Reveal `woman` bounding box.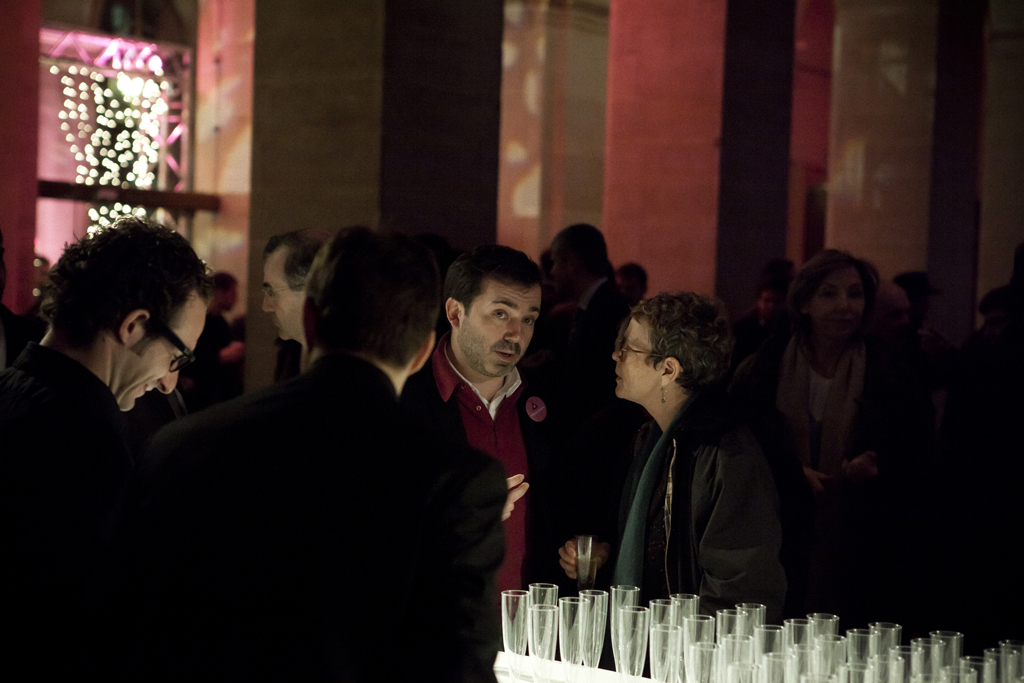
Revealed: l=728, t=235, r=916, b=501.
